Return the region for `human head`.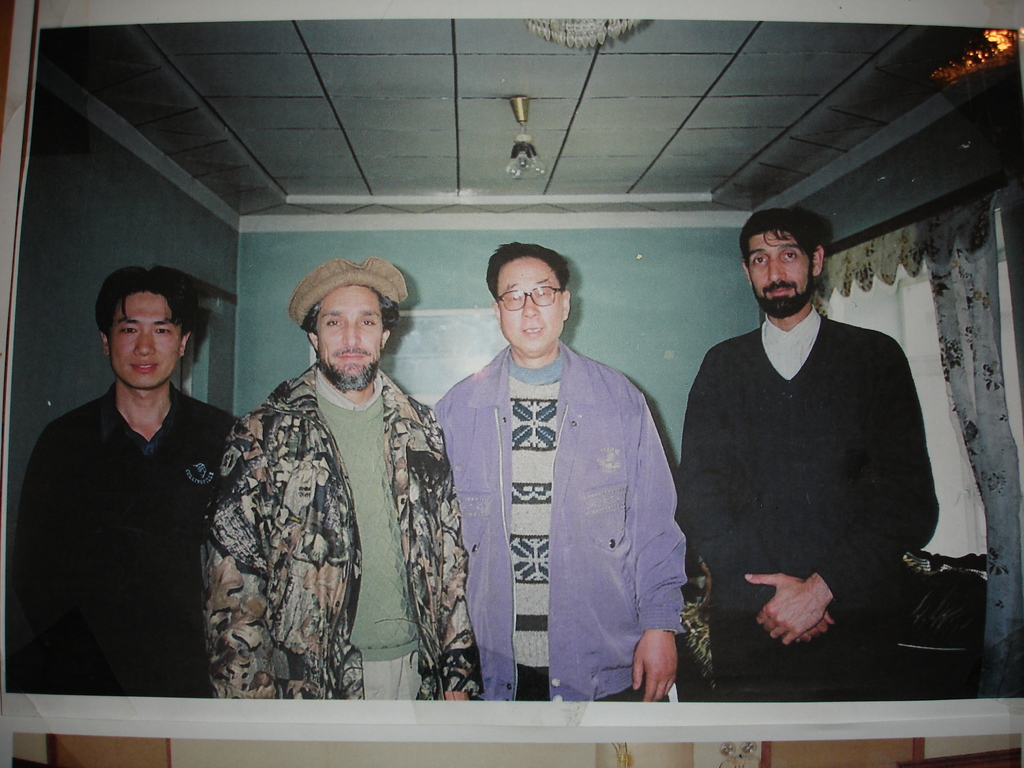
bbox=(742, 210, 822, 320).
